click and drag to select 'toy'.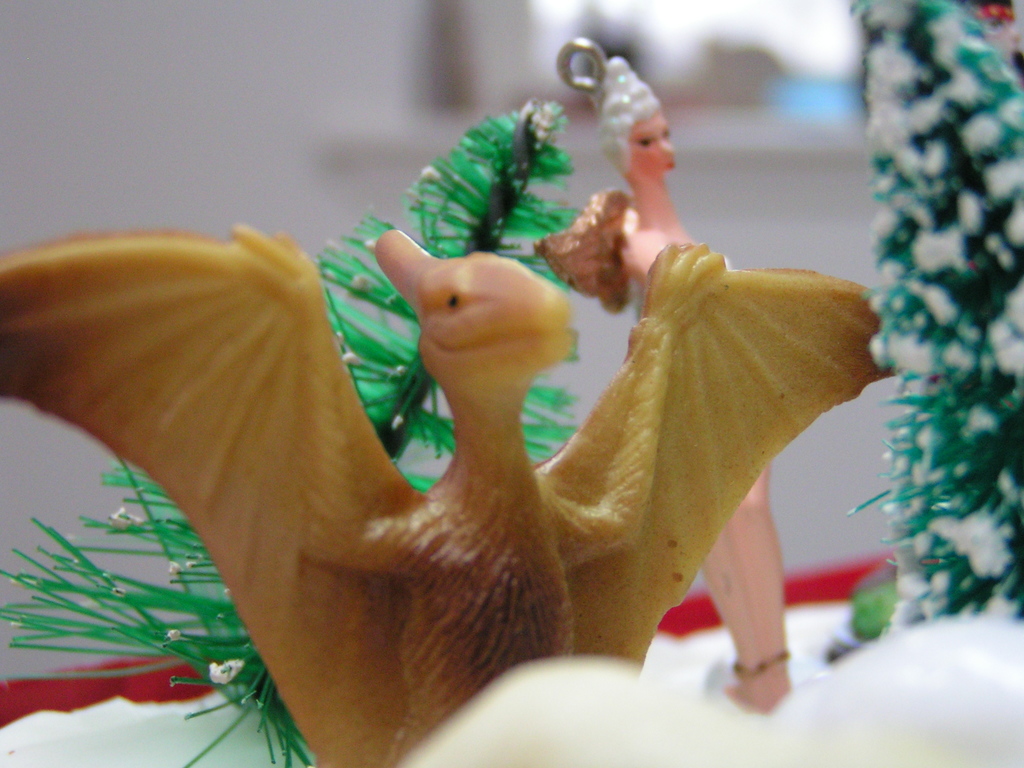
Selection: region(537, 56, 791, 715).
